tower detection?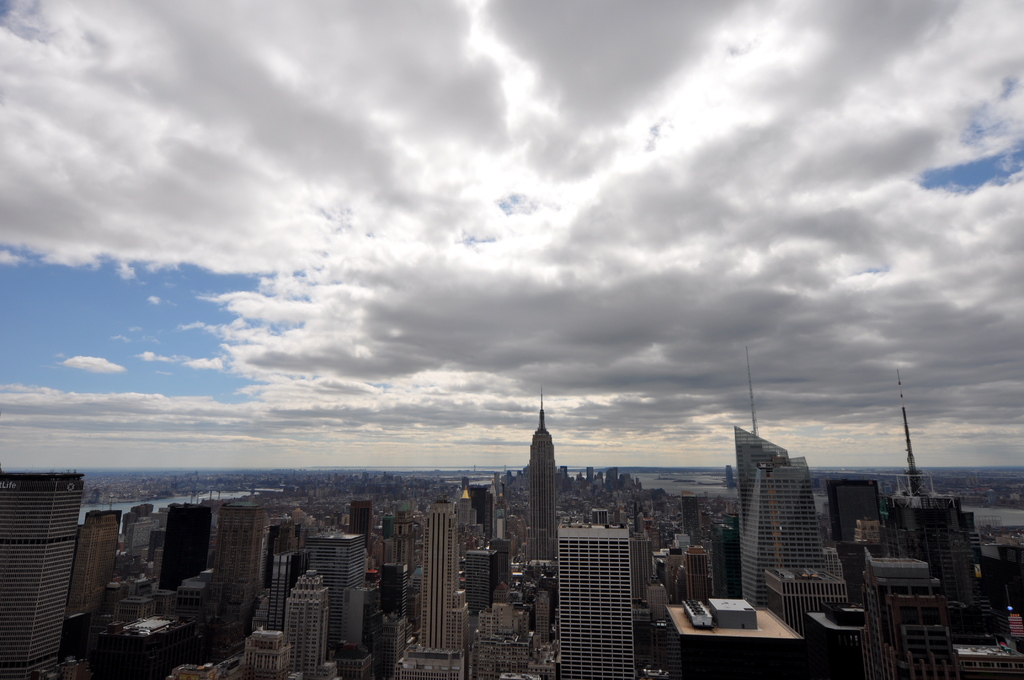
[x1=305, y1=525, x2=369, y2=651]
